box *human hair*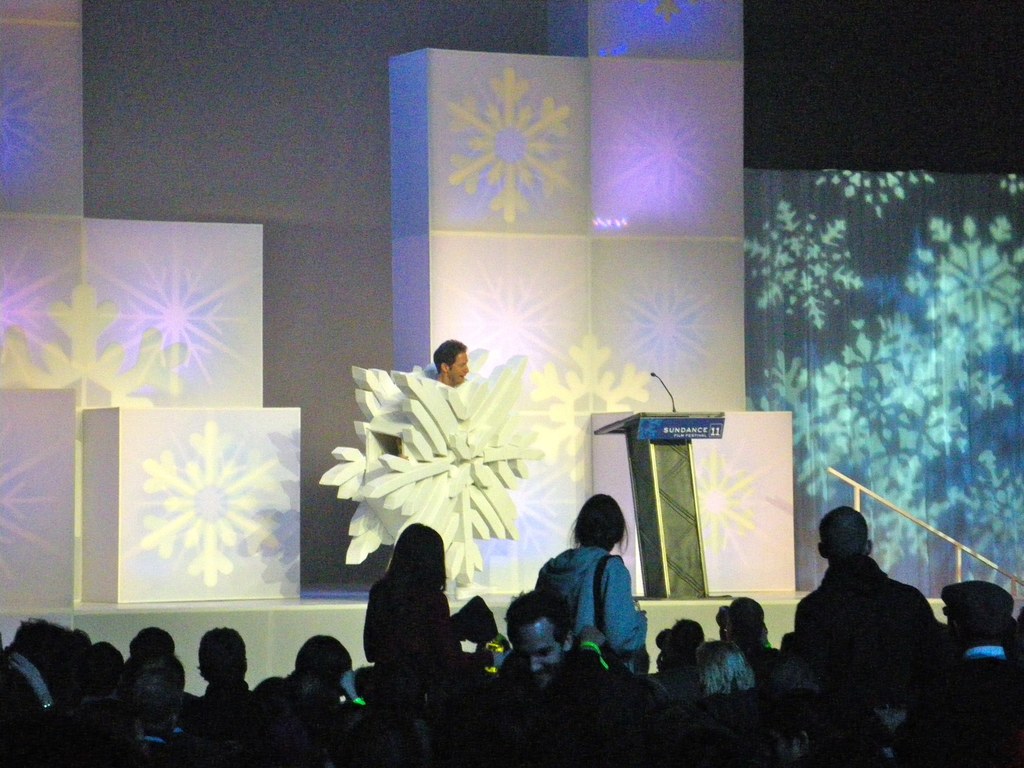
{"left": 69, "top": 639, "right": 123, "bottom": 695}
